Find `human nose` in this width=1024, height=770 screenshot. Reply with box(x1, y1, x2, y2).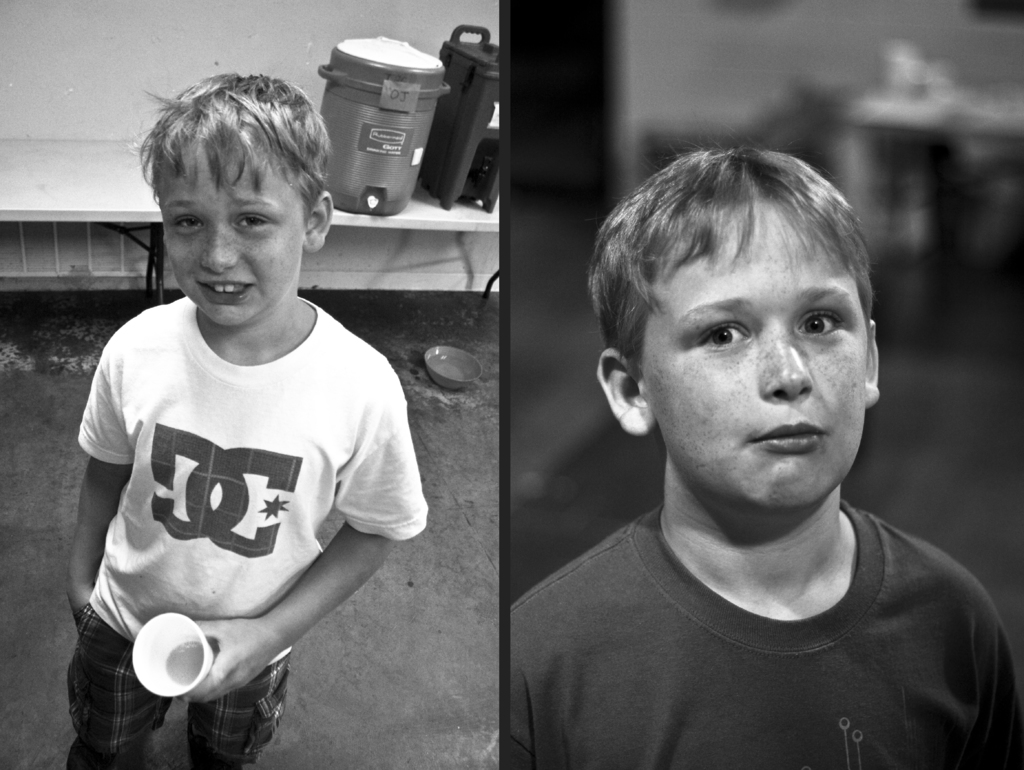
box(201, 224, 239, 273).
